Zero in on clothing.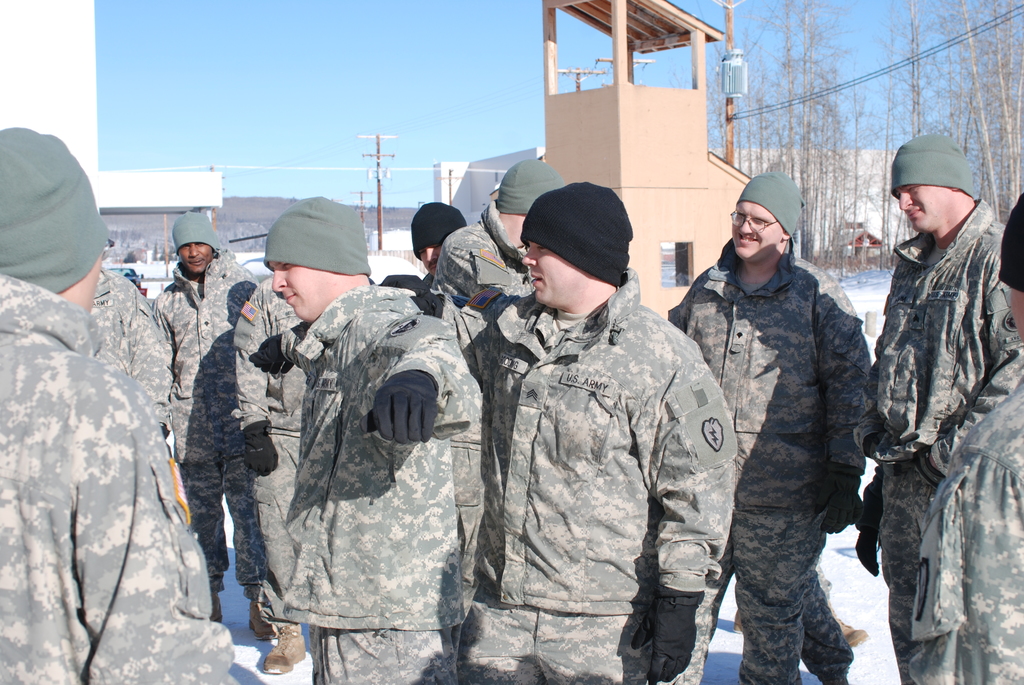
Zeroed in: rect(650, 255, 877, 684).
